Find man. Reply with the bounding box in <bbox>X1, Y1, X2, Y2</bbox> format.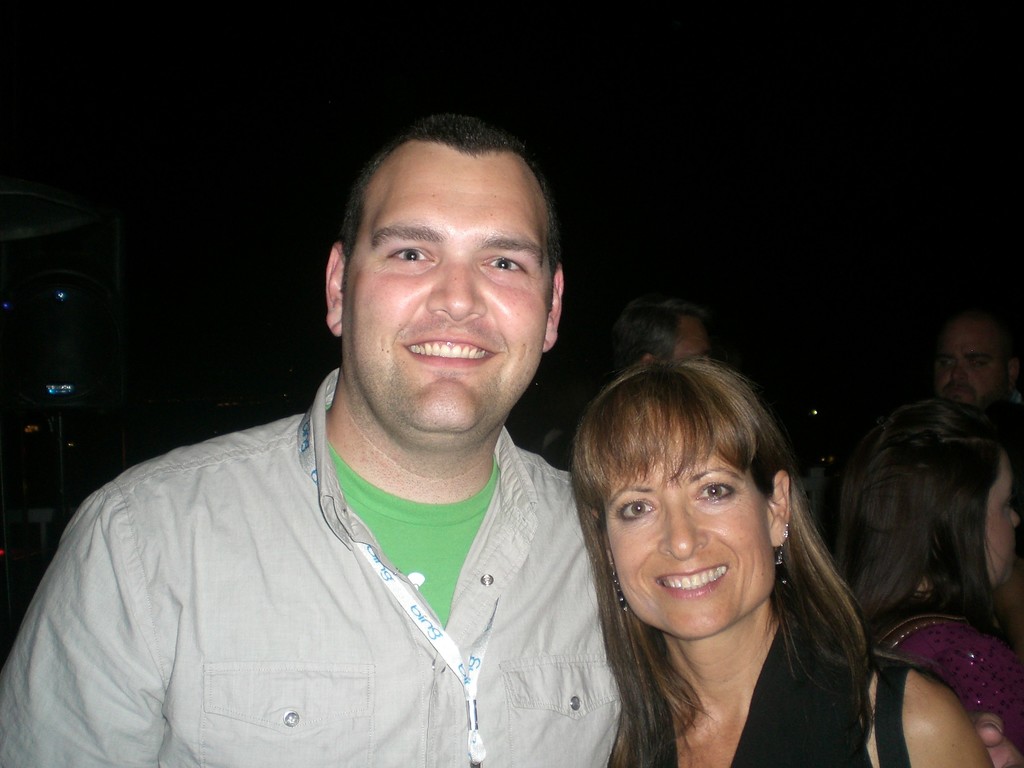
<bbox>932, 302, 1020, 410</bbox>.
